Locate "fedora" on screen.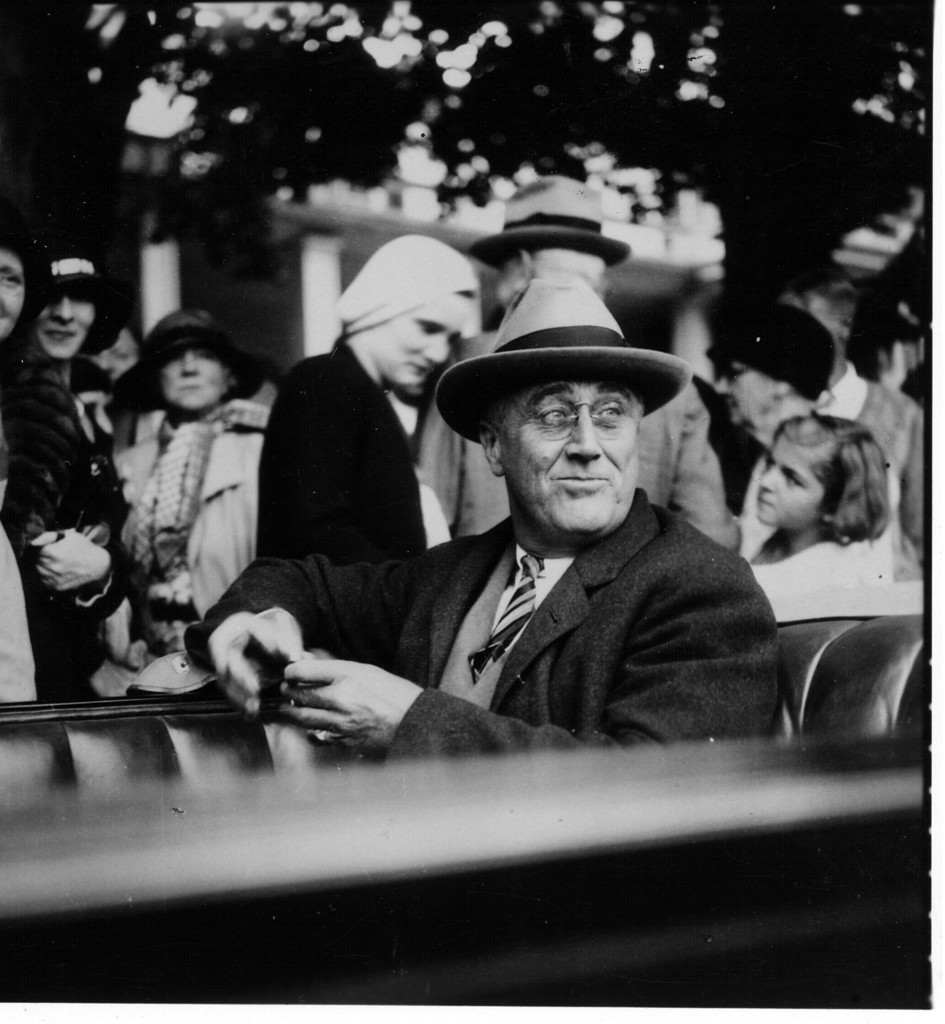
On screen at x1=432 y1=280 x2=689 y2=445.
